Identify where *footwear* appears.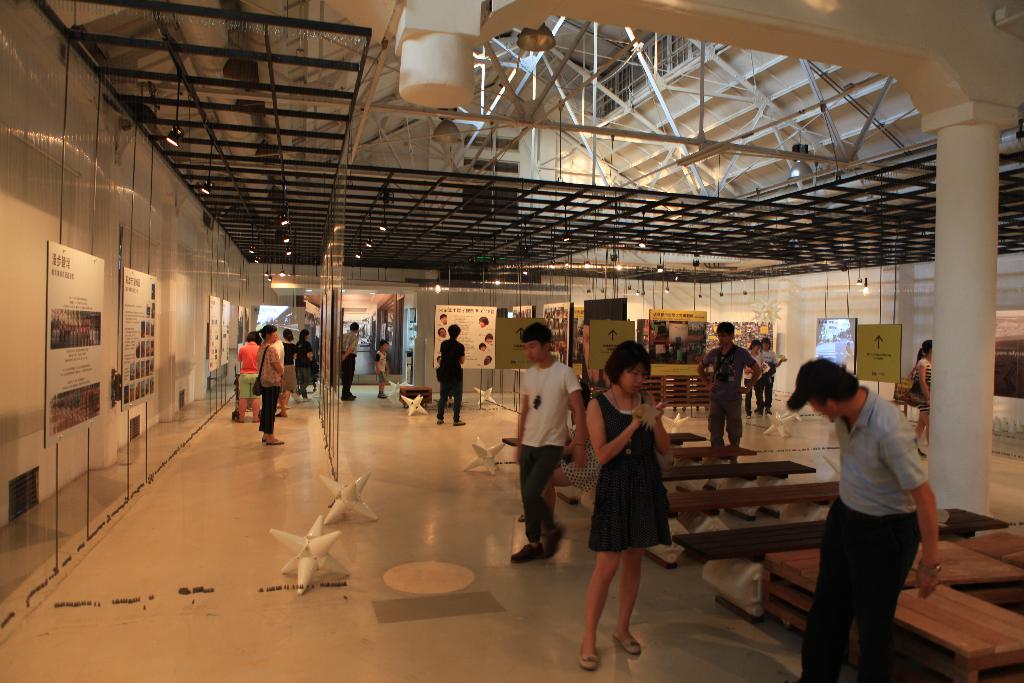
Appears at <region>510, 543, 545, 563</region>.
